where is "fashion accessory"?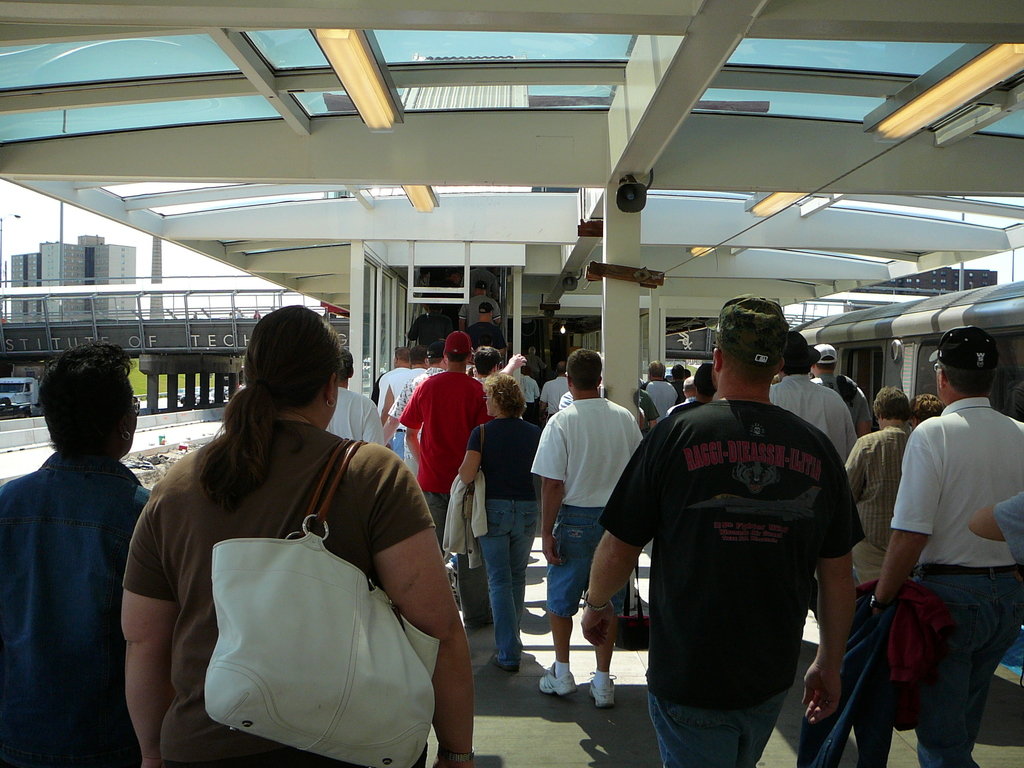
118 428 132 443.
